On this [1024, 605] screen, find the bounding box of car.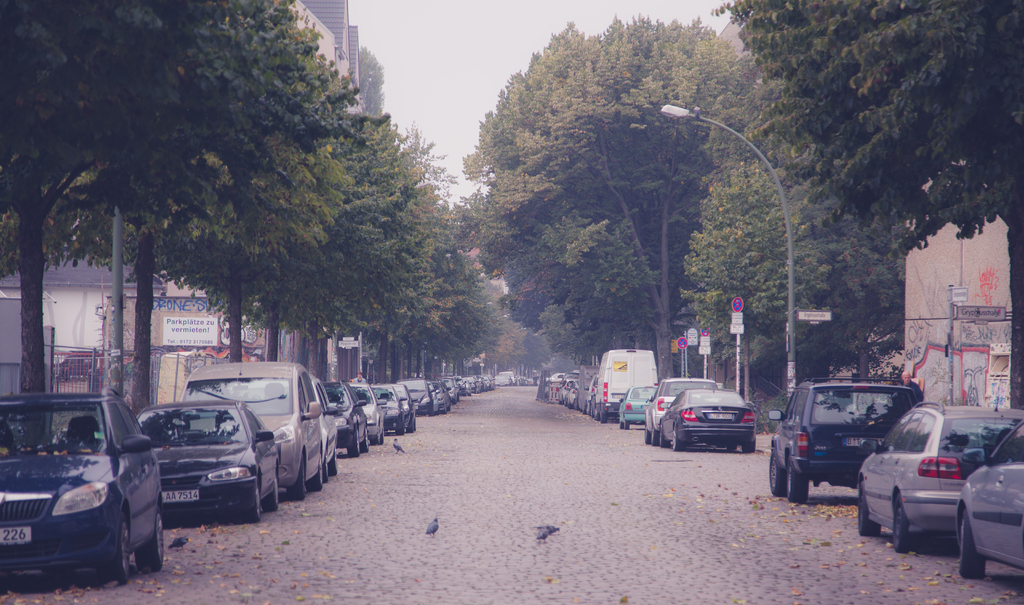
Bounding box: 959/421/1023/581.
